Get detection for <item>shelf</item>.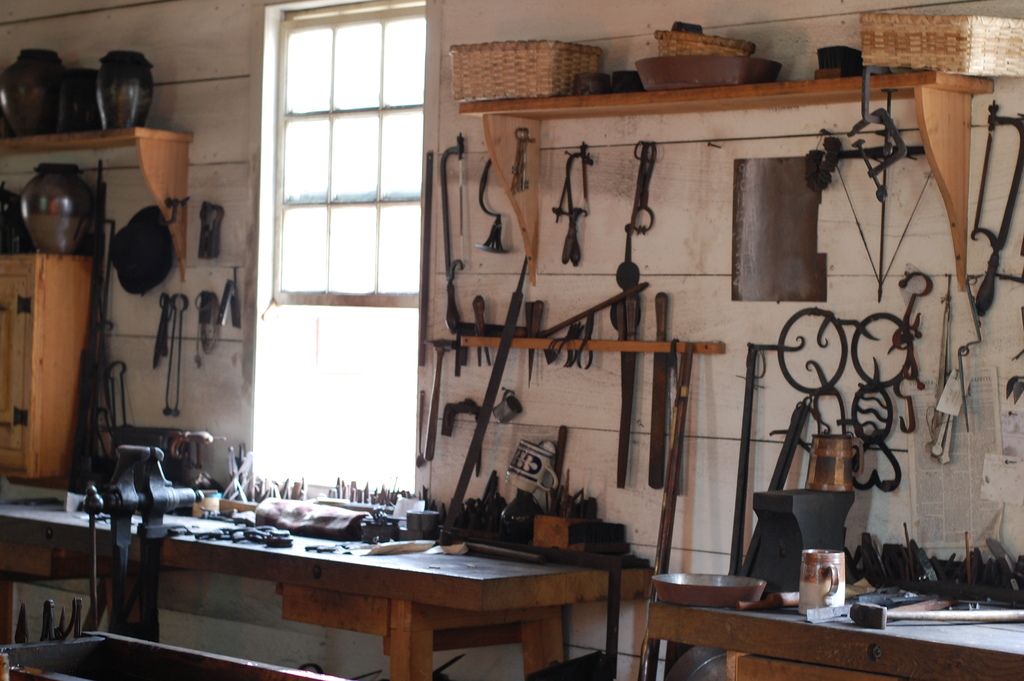
Detection: [454,63,996,298].
